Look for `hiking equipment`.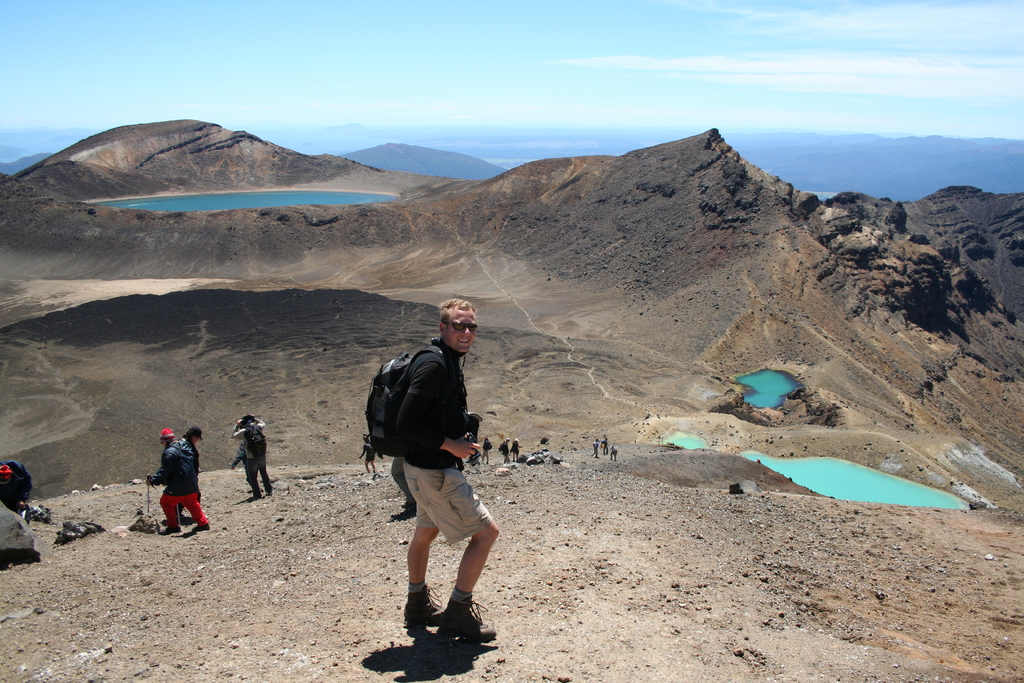
Found: 0:460:33:513.
